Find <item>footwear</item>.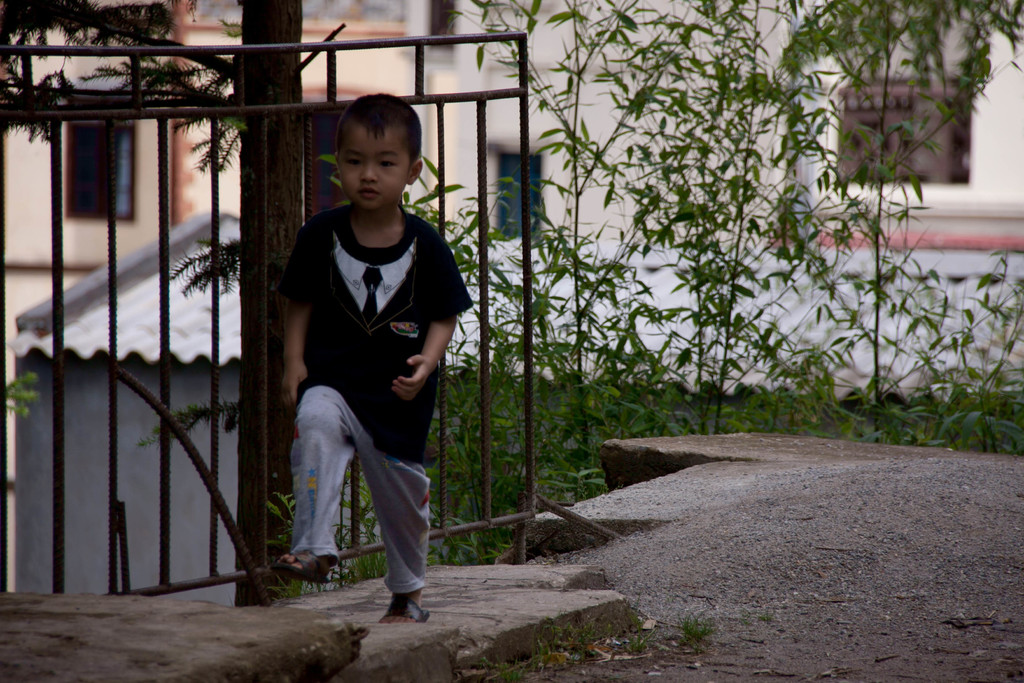
366:574:431:631.
